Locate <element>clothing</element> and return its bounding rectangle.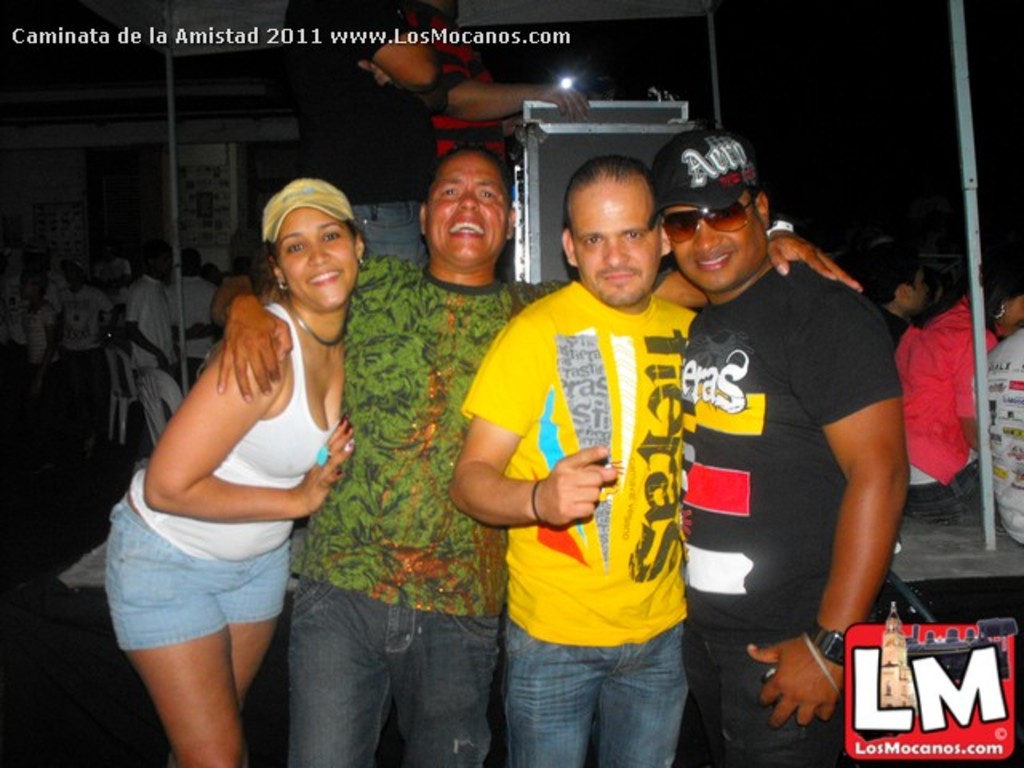
280:0:443:261.
